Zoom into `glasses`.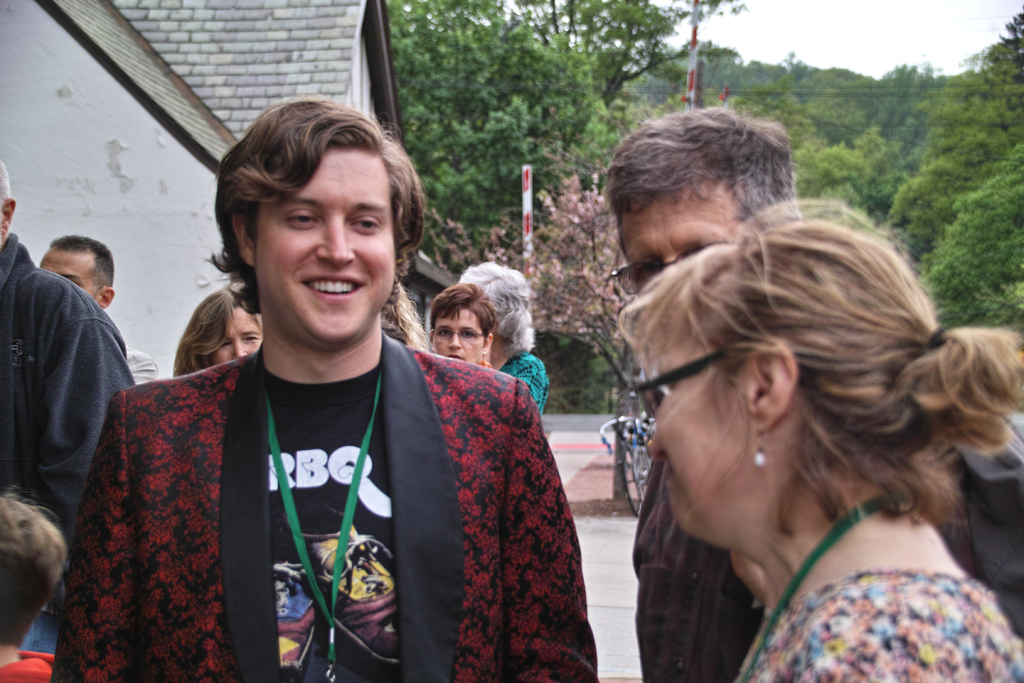
Zoom target: bbox(614, 238, 719, 298).
